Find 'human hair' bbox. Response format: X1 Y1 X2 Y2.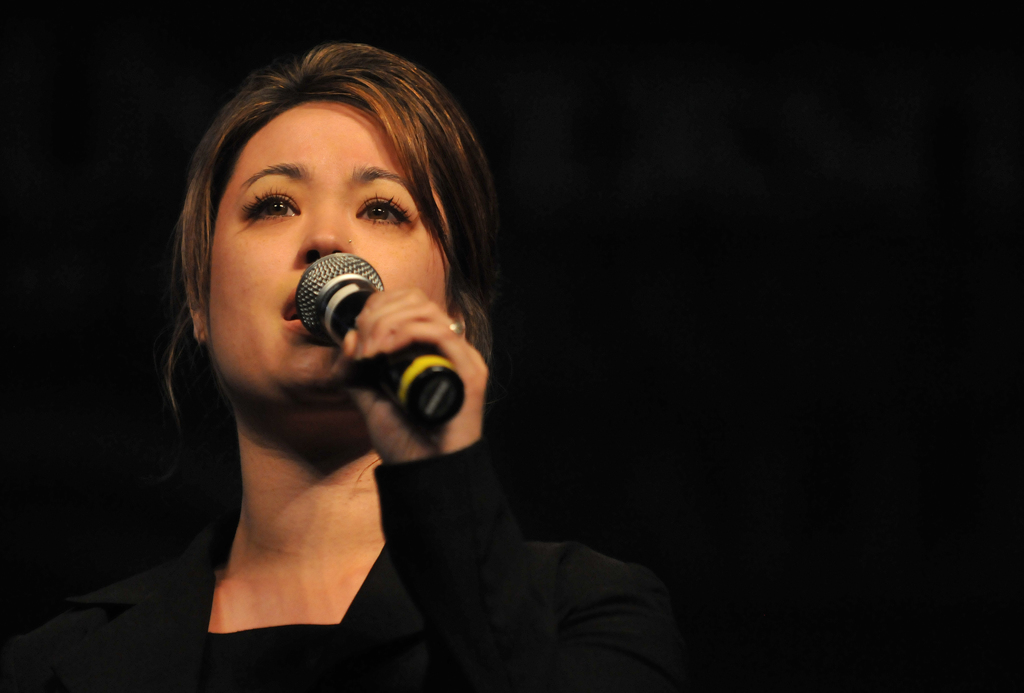
156 46 518 420.
